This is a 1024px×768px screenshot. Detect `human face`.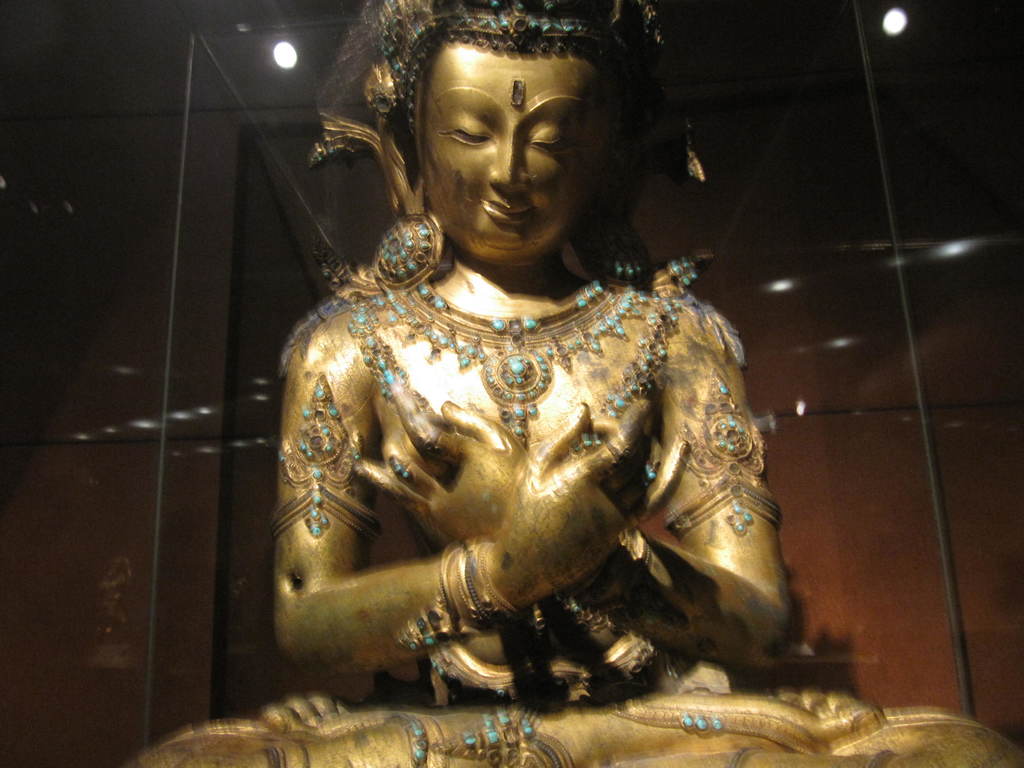
bbox(421, 49, 605, 260).
